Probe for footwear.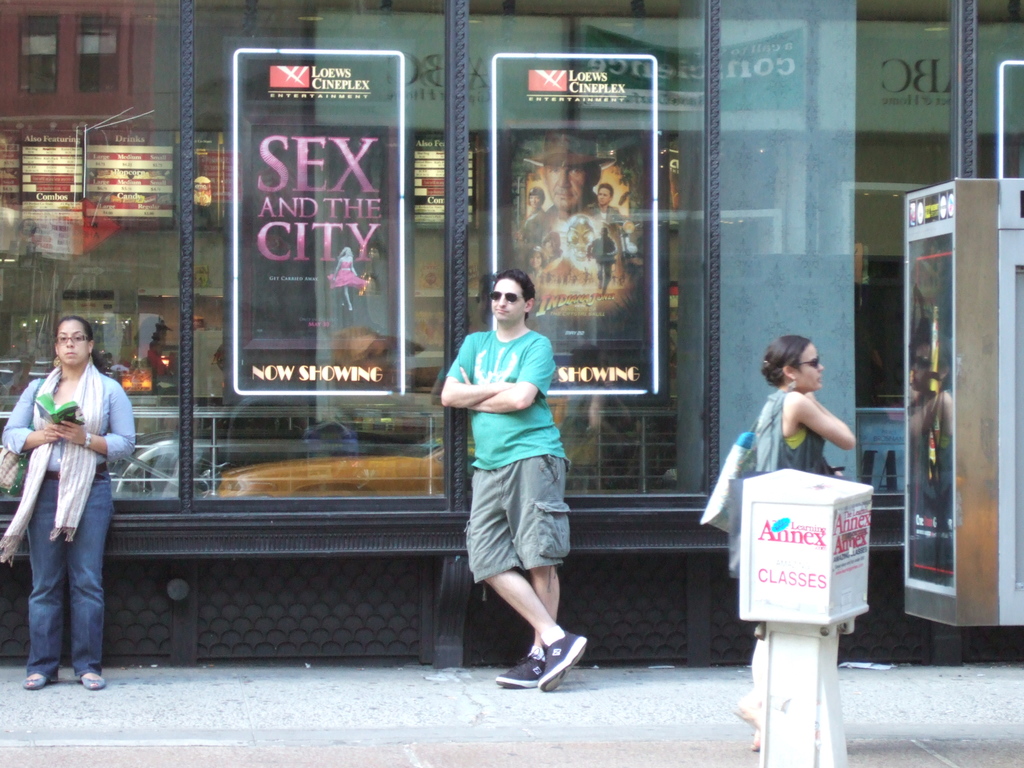
Probe result: (499,641,548,691).
